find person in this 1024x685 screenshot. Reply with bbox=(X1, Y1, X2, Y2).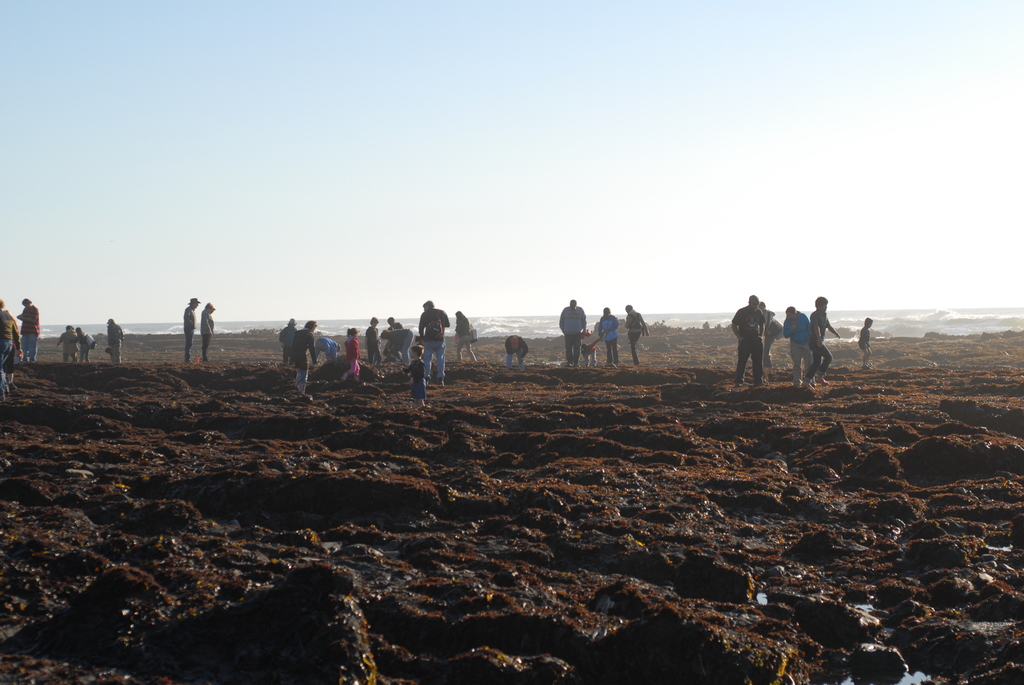
bbox=(404, 345, 428, 409).
